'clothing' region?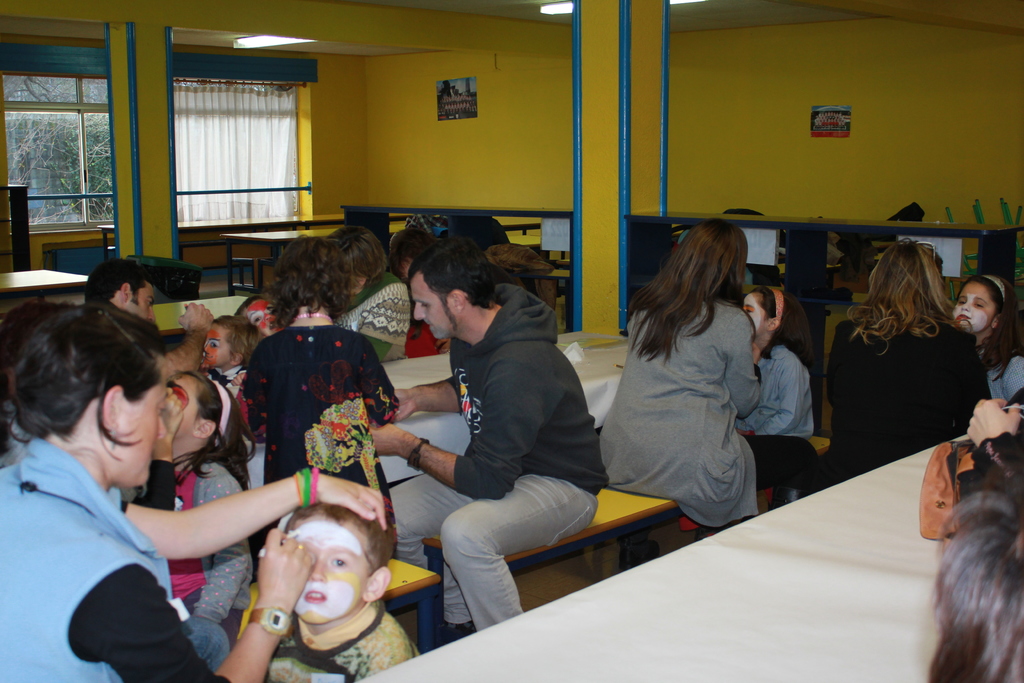
Rect(0, 404, 230, 668)
